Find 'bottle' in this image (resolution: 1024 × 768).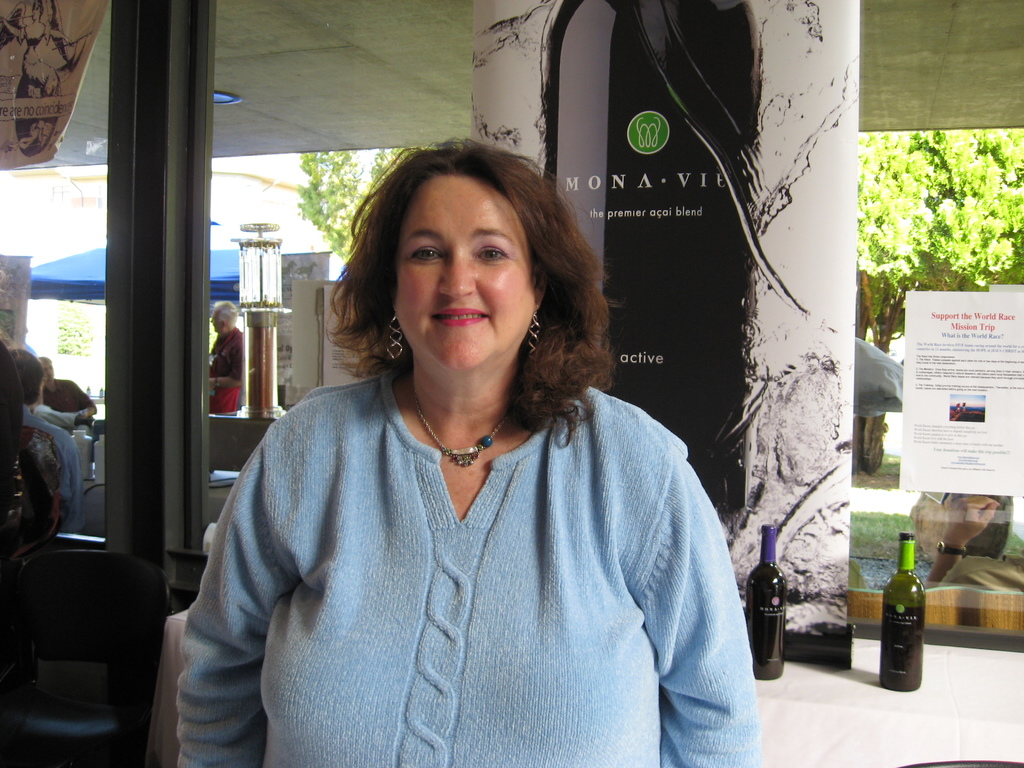
Rect(736, 519, 799, 678).
